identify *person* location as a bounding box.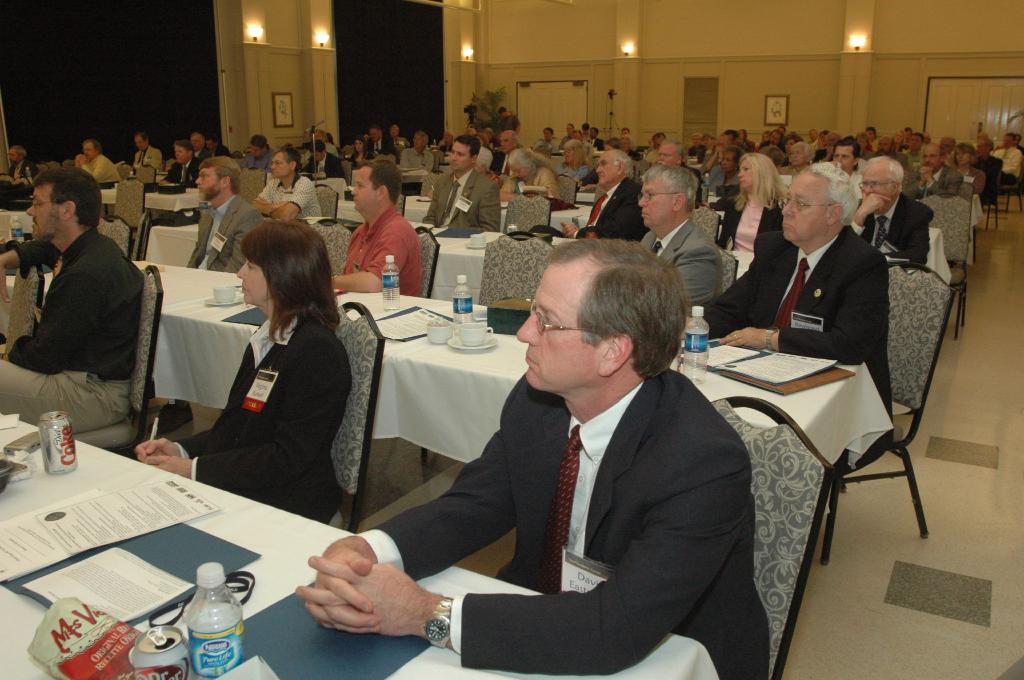
bbox=(252, 146, 320, 228).
